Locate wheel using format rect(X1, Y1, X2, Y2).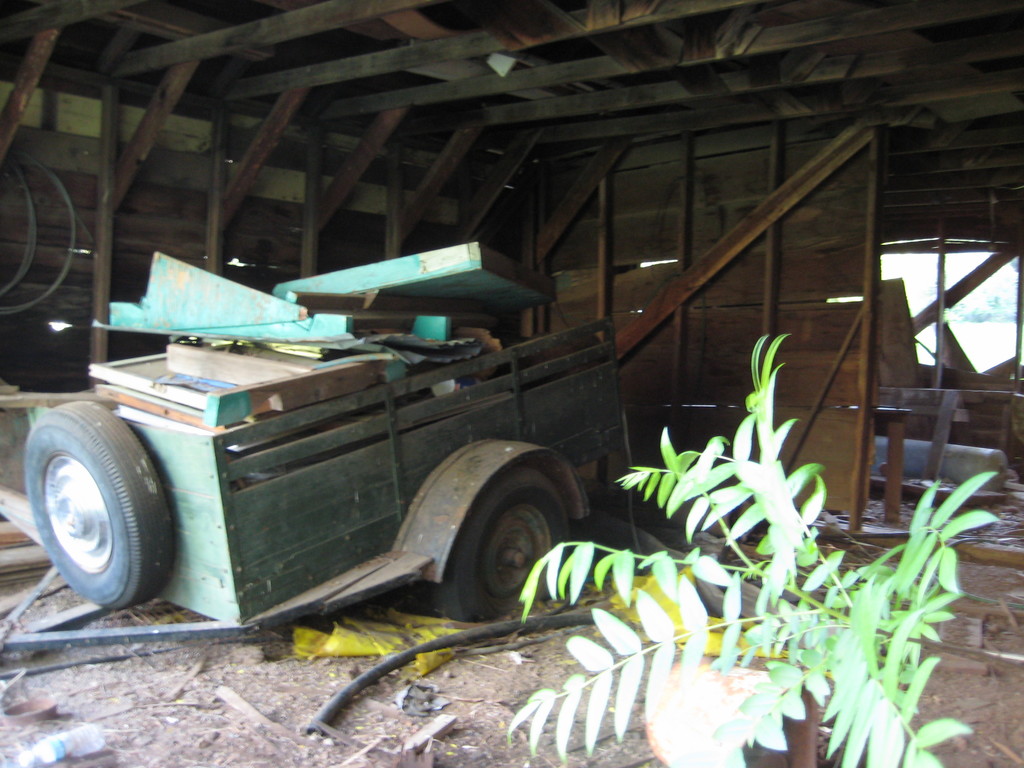
rect(19, 394, 159, 611).
